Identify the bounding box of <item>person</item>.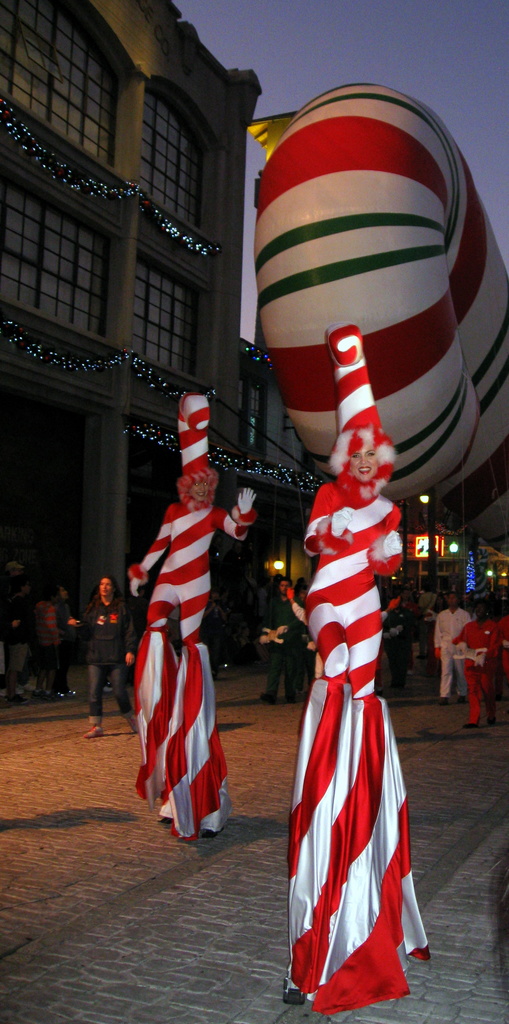
rect(435, 591, 473, 699).
